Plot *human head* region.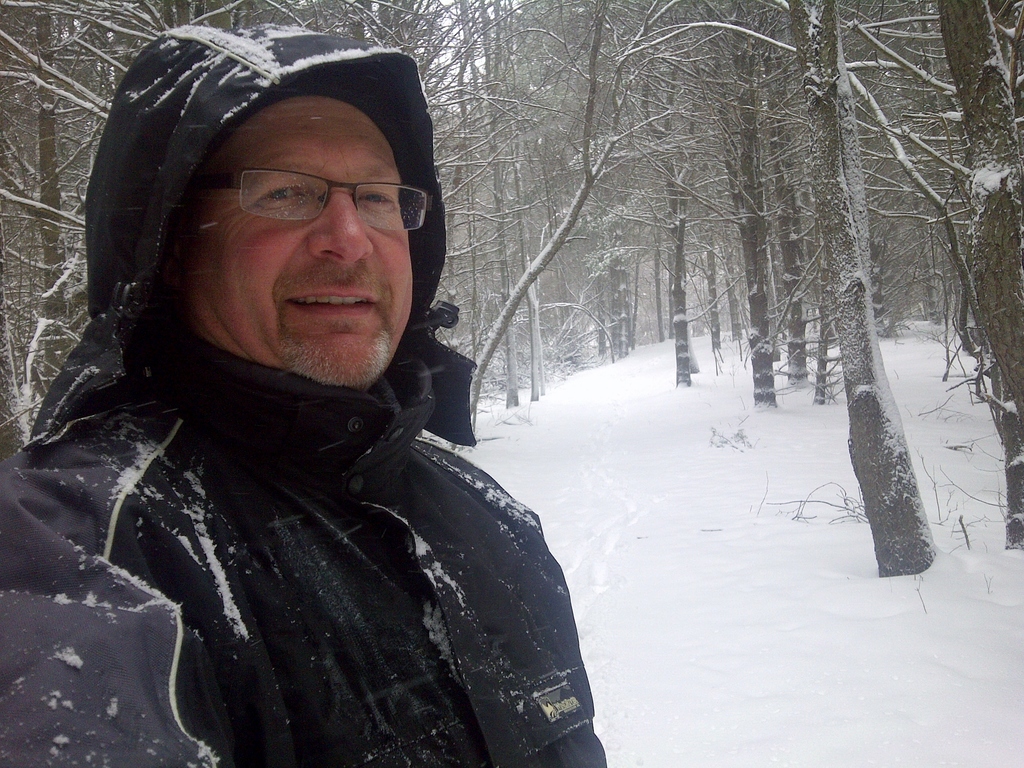
Plotted at <box>93,48,445,397</box>.
